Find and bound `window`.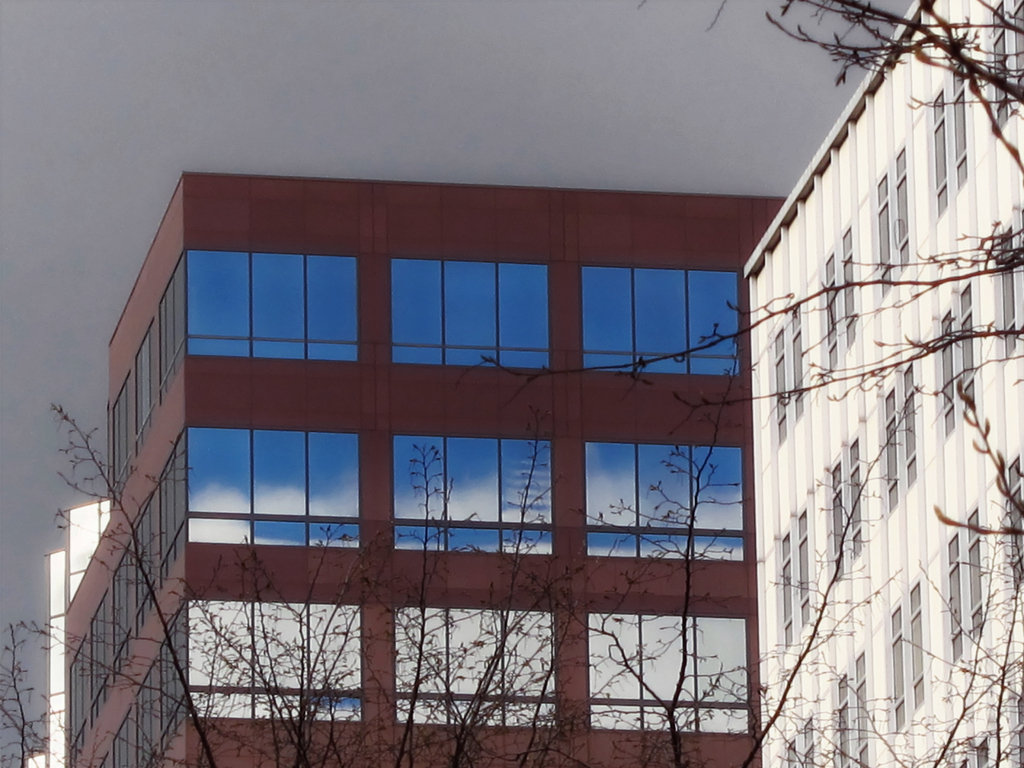
Bound: bbox(110, 532, 139, 679).
